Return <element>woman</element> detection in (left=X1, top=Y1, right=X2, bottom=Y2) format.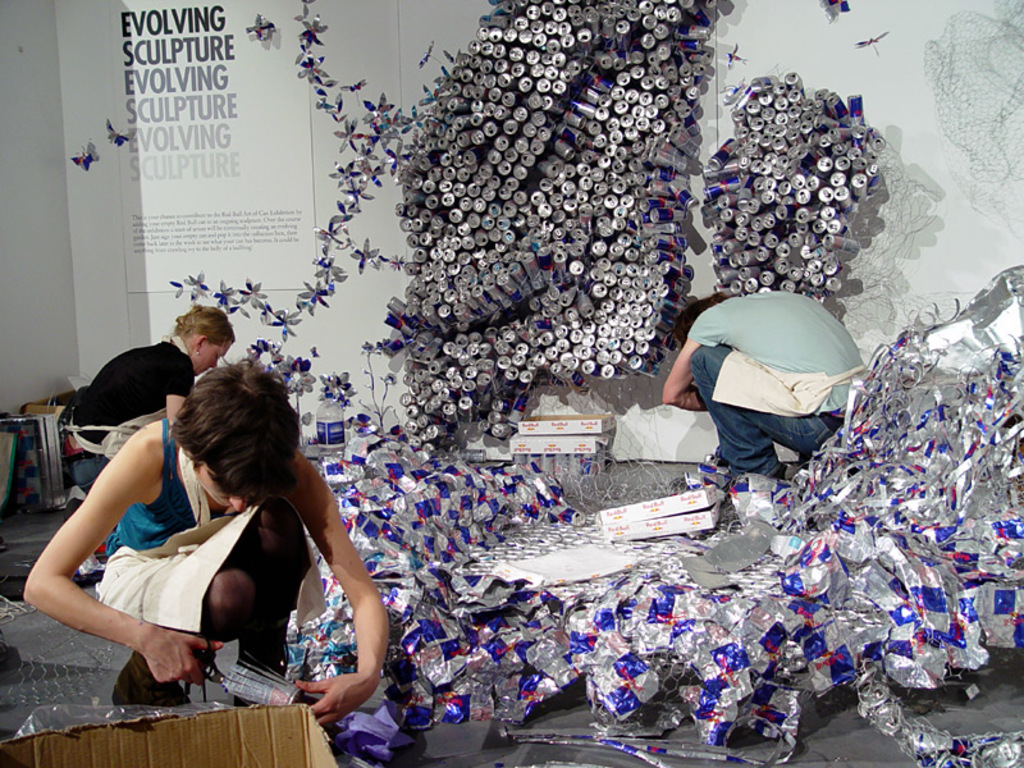
(left=67, top=303, right=234, bottom=515).
